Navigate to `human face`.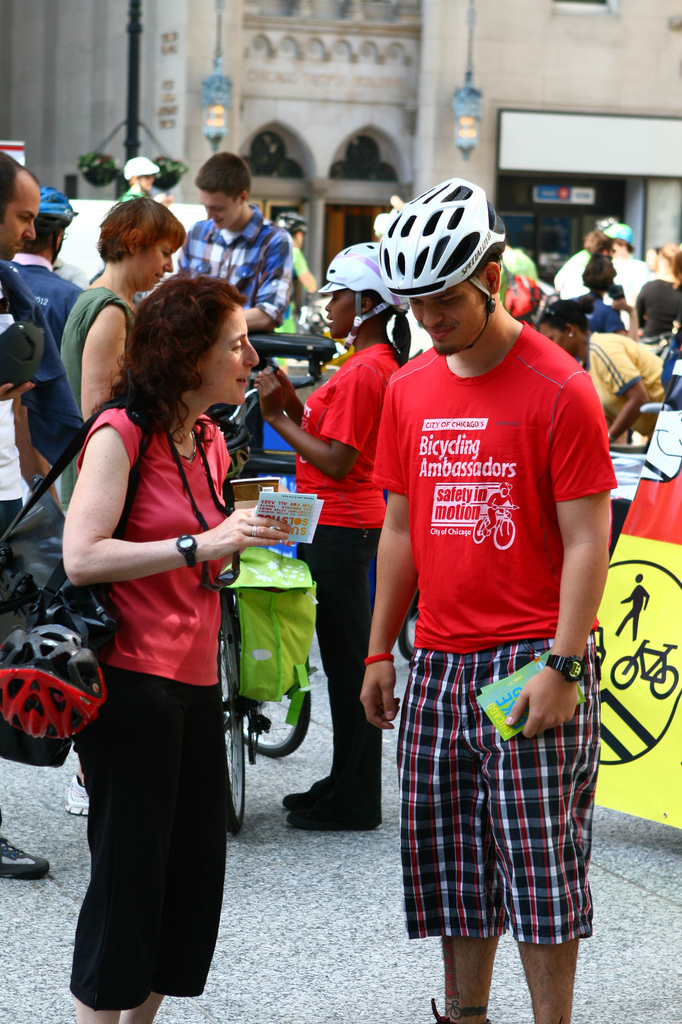
Navigation target: rect(139, 173, 157, 188).
